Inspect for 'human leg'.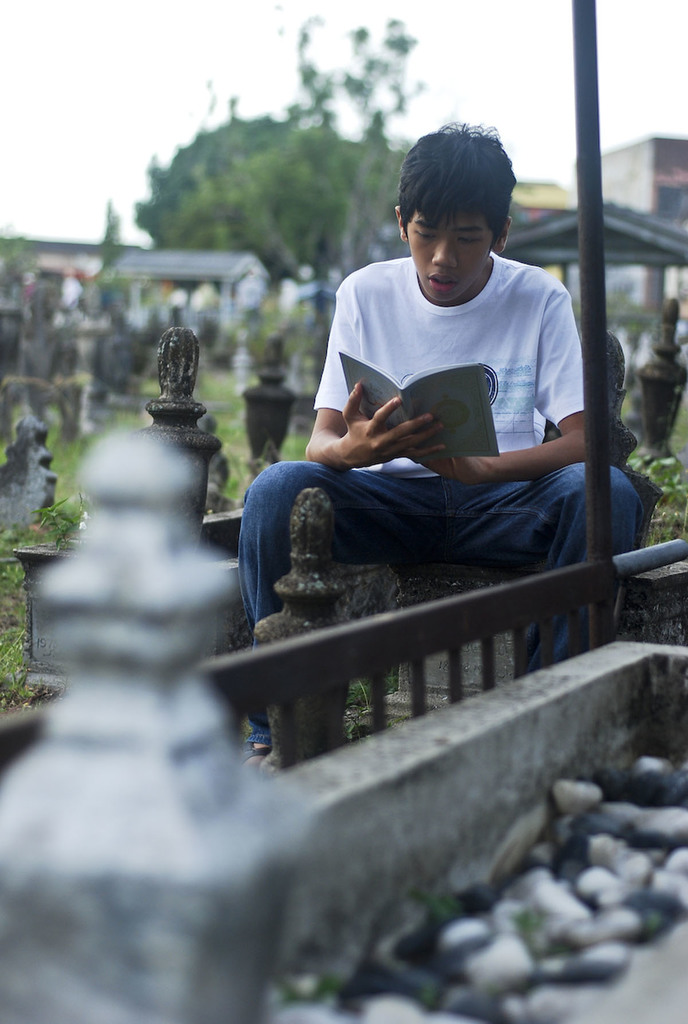
Inspection: x1=476, y1=465, x2=644, y2=674.
